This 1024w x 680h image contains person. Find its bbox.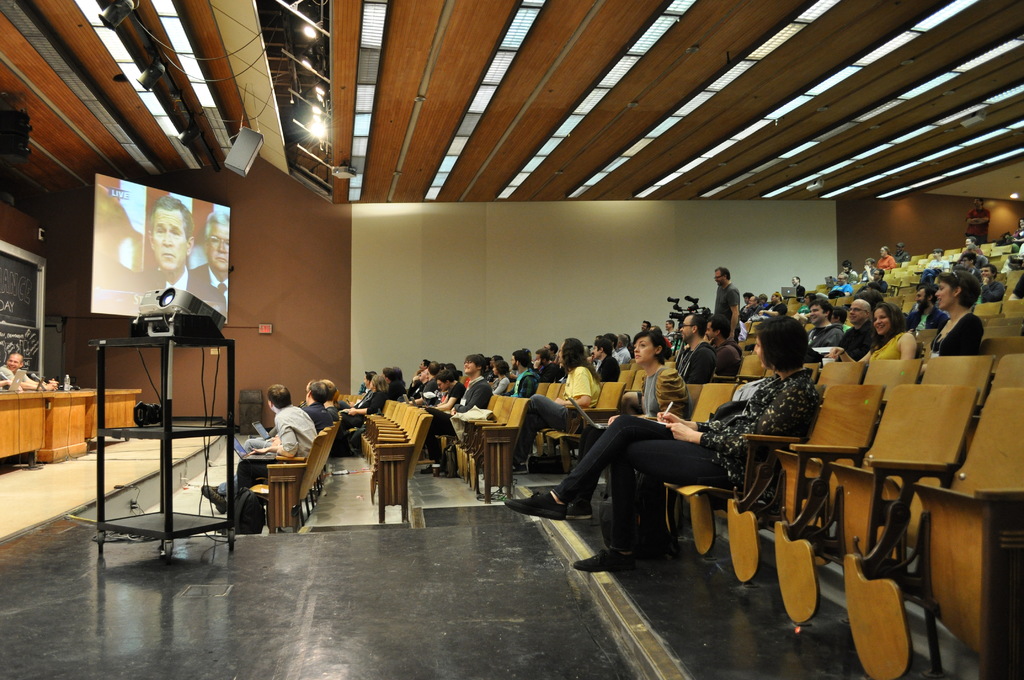
detection(588, 336, 617, 381).
